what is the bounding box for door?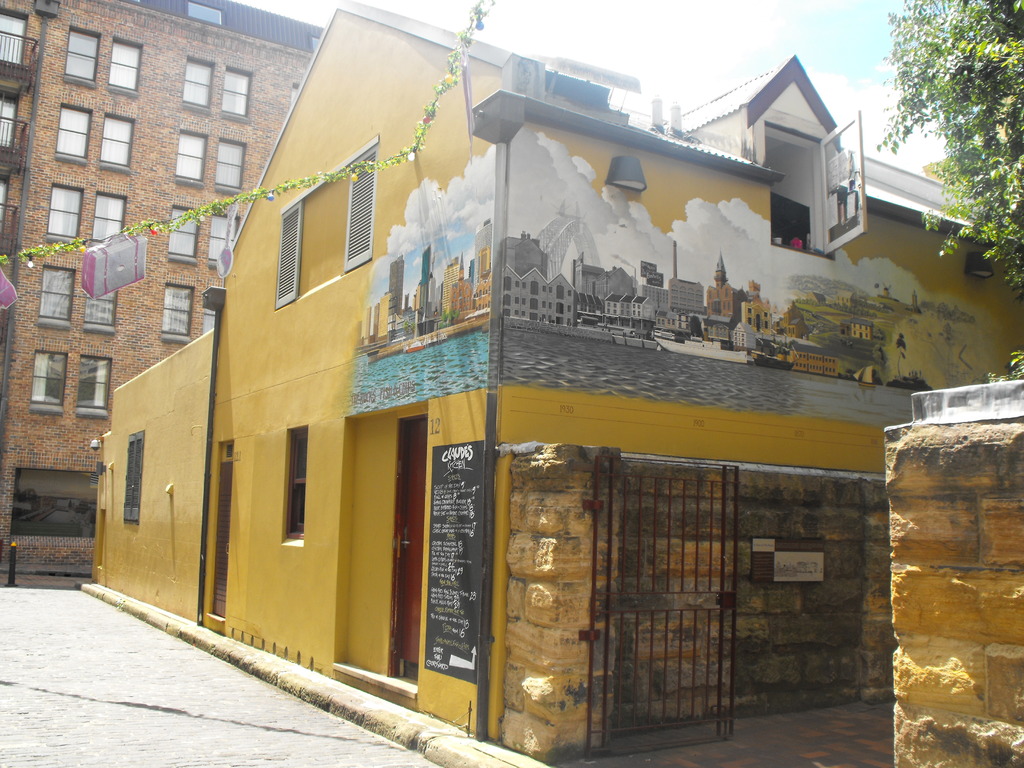
Rect(387, 420, 426, 677).
